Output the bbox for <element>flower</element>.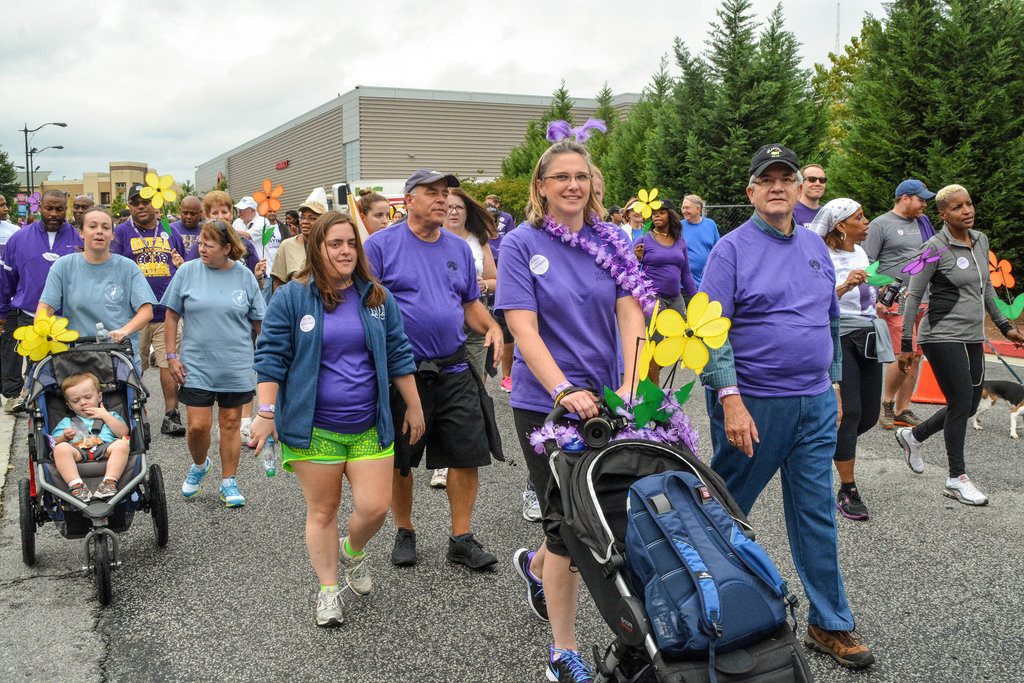
x1=253, y1=176, x2=289, y2=215.
